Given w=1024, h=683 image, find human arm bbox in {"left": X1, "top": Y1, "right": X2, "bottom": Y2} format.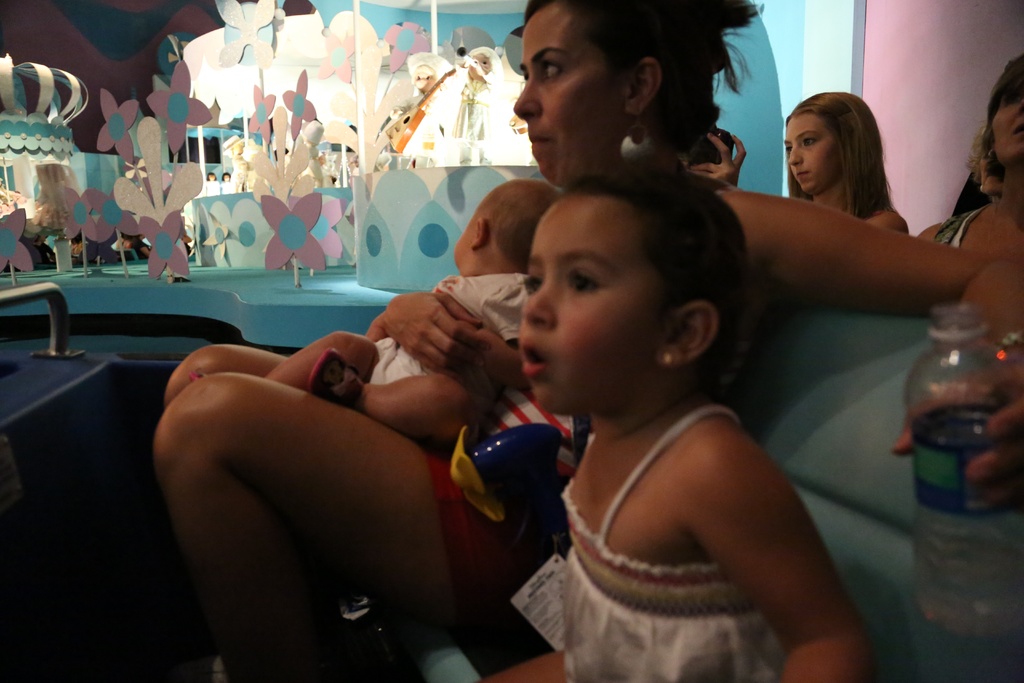
{"left": 736, "top": 174, "right": 947, "bottom": 347}.
